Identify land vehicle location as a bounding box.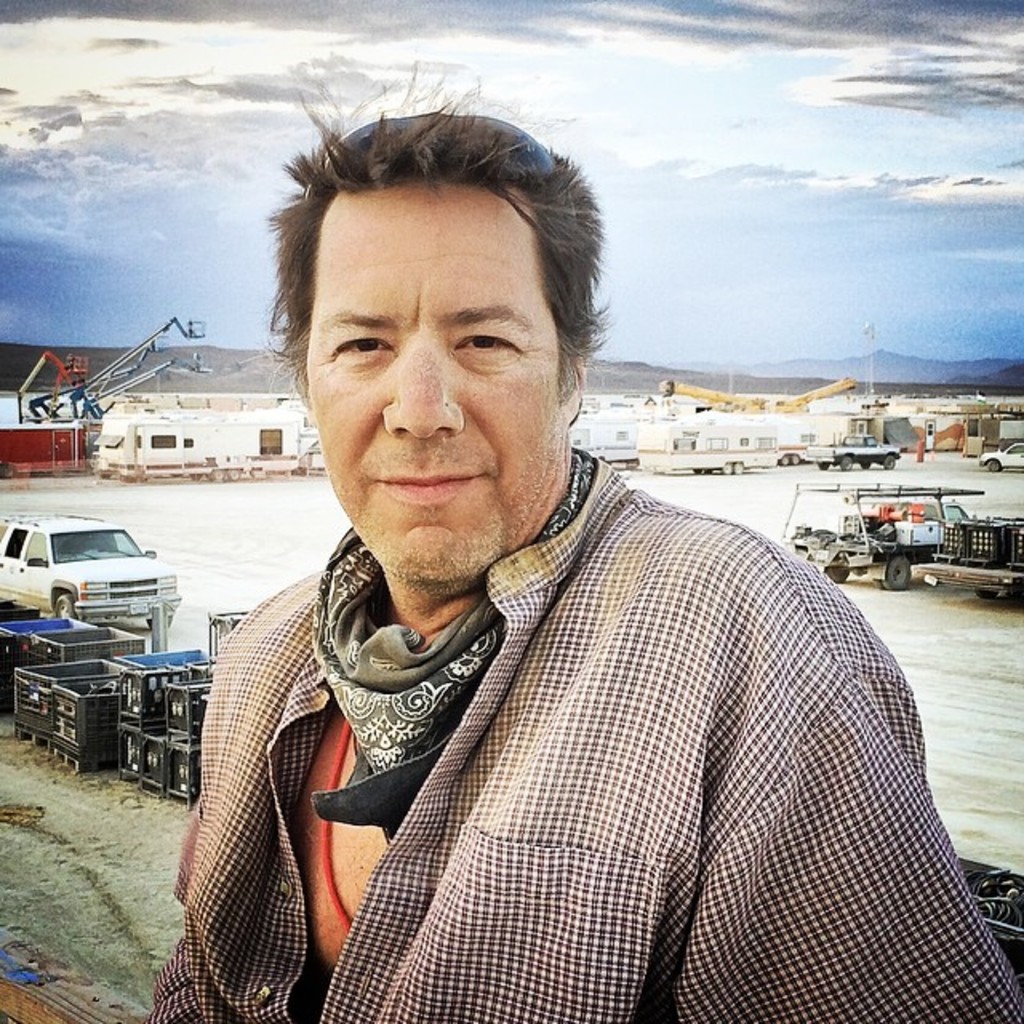
{"left": 814, "top": 438, "right": 894, "bottom": 461}.
